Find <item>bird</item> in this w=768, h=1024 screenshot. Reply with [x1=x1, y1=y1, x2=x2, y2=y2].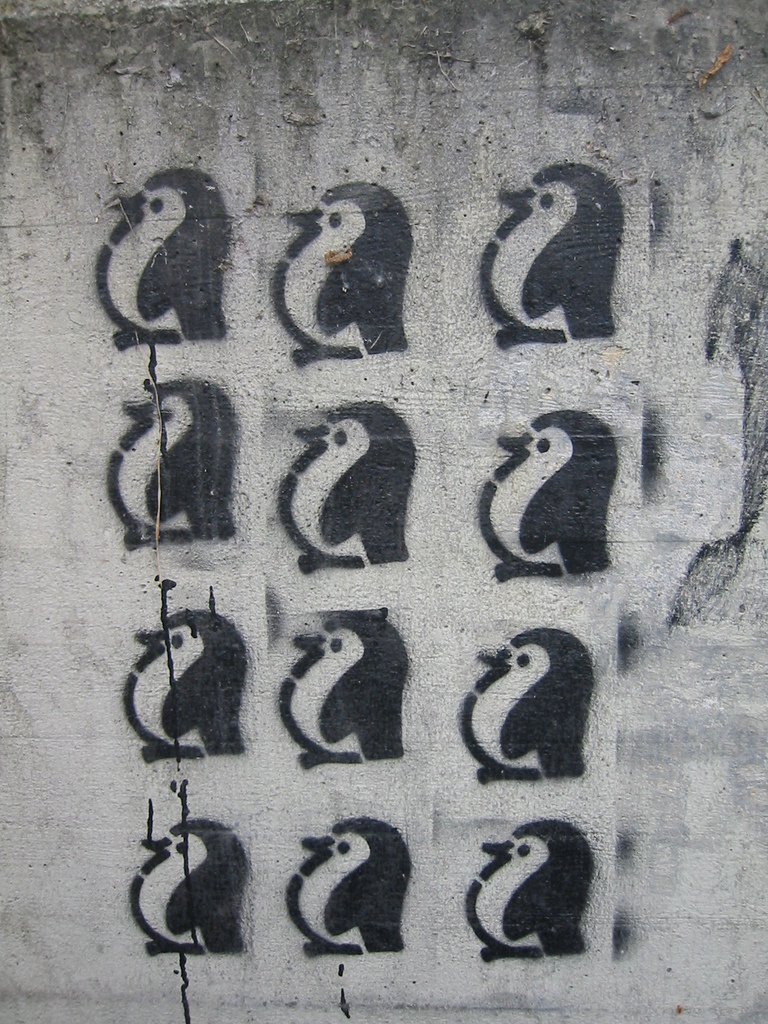
[x1=126, y1=609, x2=248, y2=760].
